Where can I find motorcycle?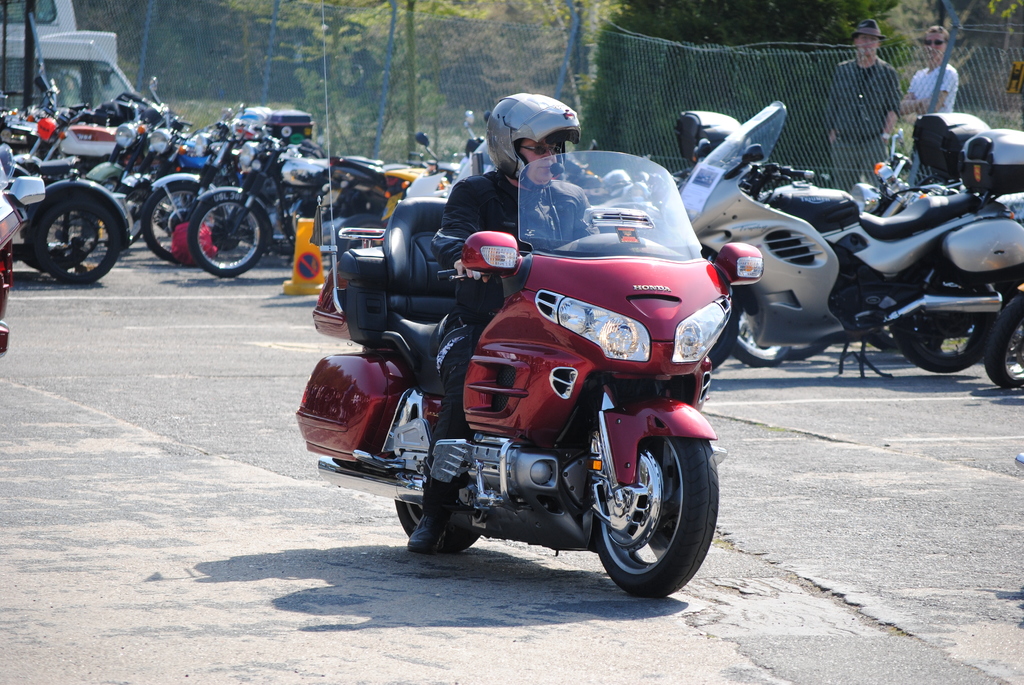
You can find it at box=[86, 79, 163, 243].
